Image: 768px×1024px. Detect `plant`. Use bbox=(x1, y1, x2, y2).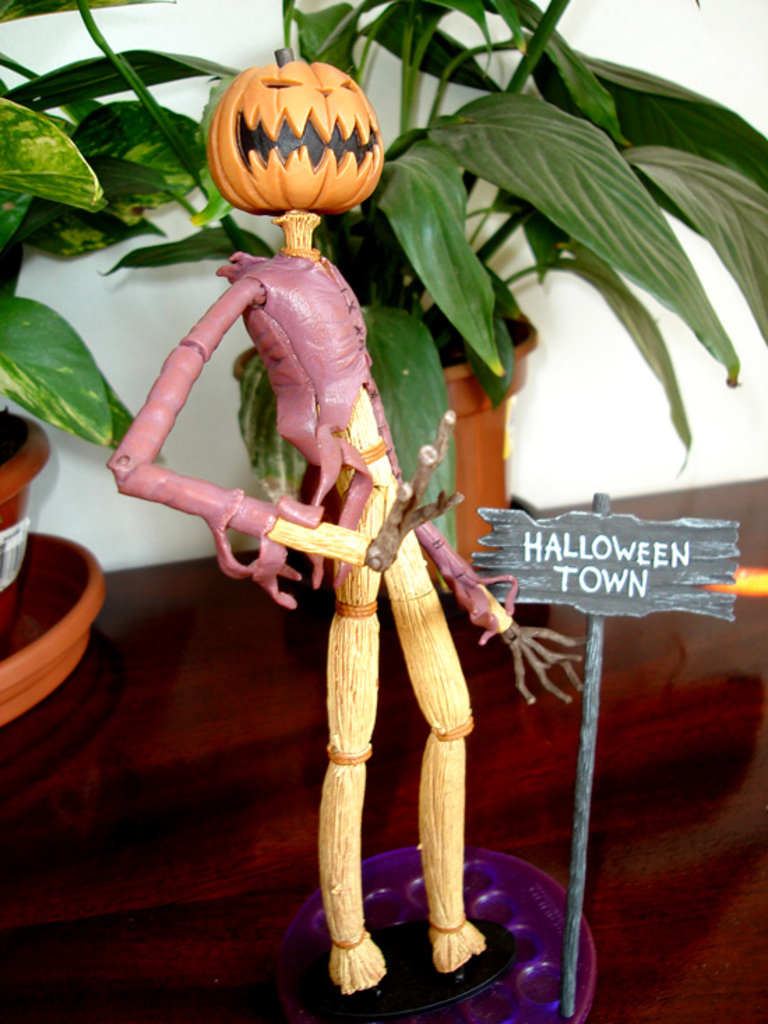
bbox=(0, 0, 243, 451).
